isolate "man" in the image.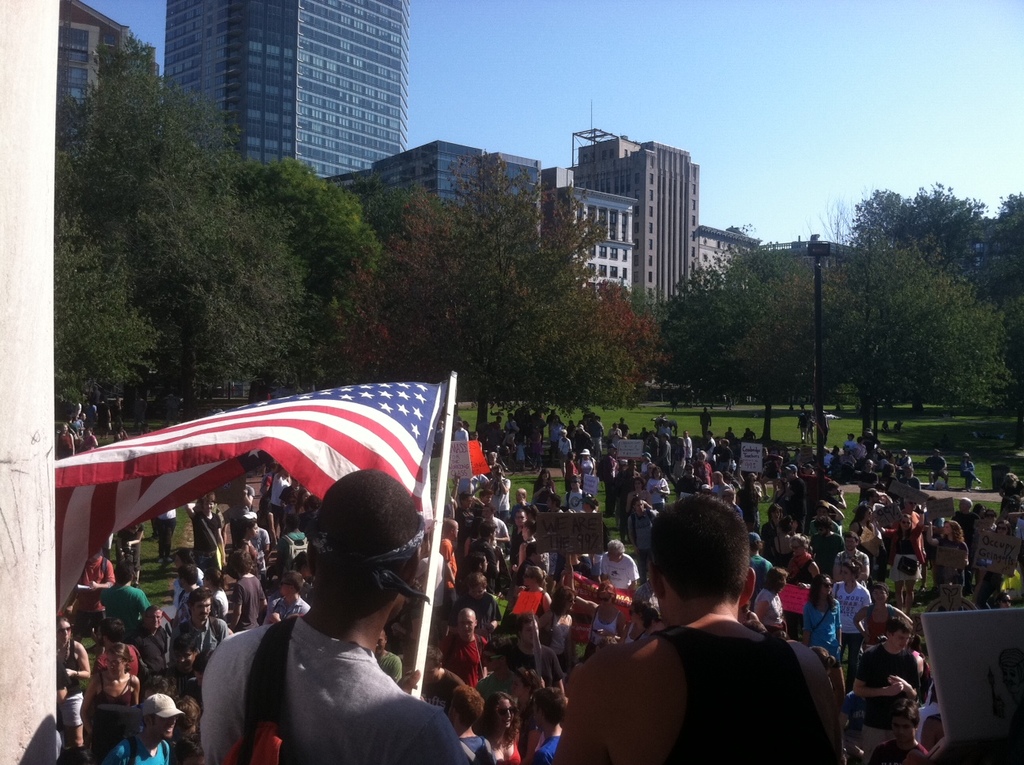
Isolated region: (853, 619, 924, 764).
